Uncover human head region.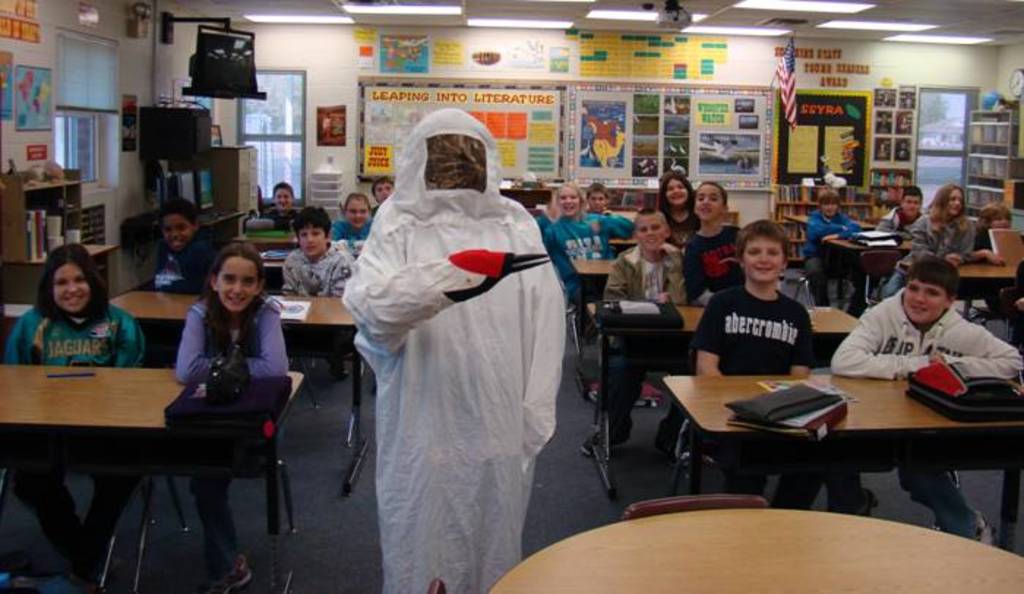
Uncovered: detection(898, 257, 955, 331).
